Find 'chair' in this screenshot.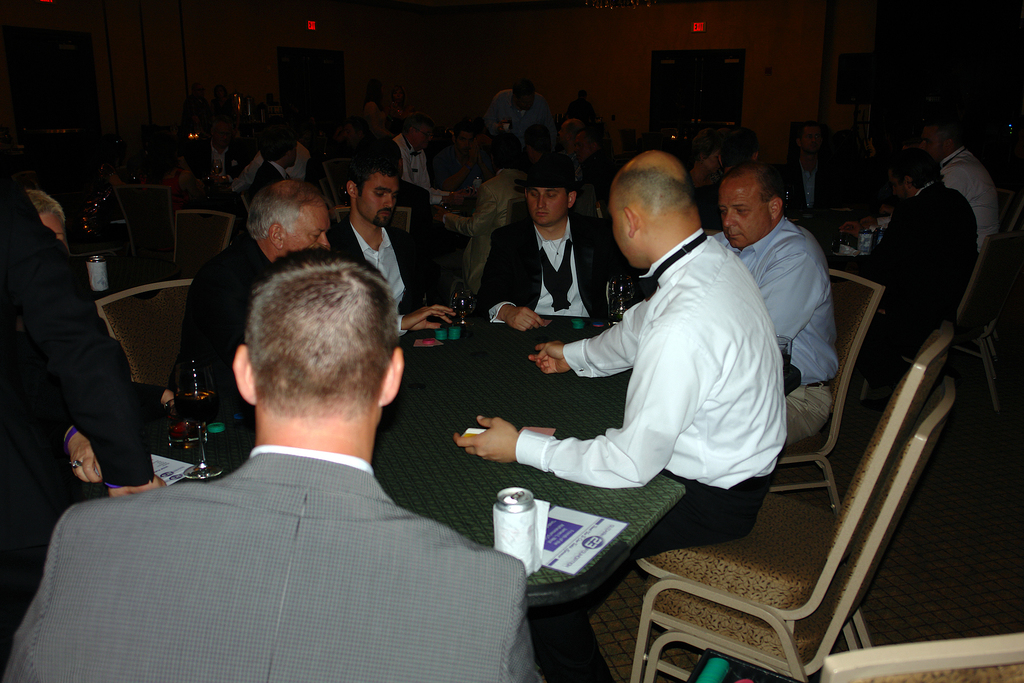
The bounding box for 'chair' is detection(703, 229, 722, 237).
